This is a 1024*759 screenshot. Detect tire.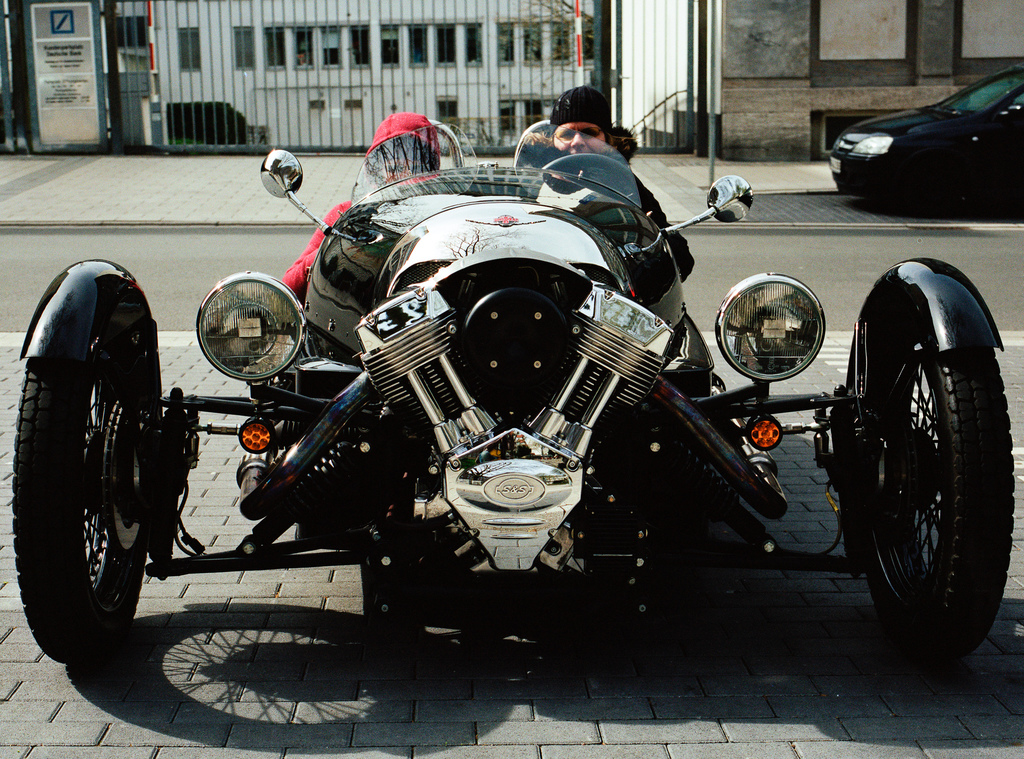
(x1=10, y1=320, x2=158, y2=663).
